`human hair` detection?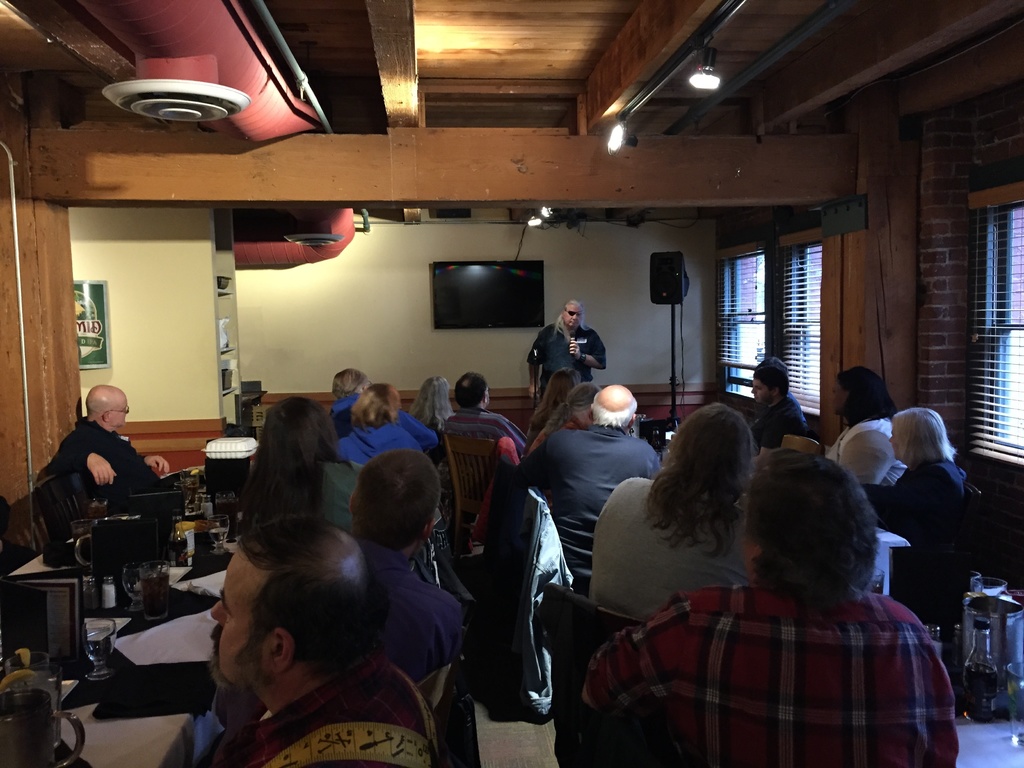
x1=755 y1=355 x2=785 y2=373
